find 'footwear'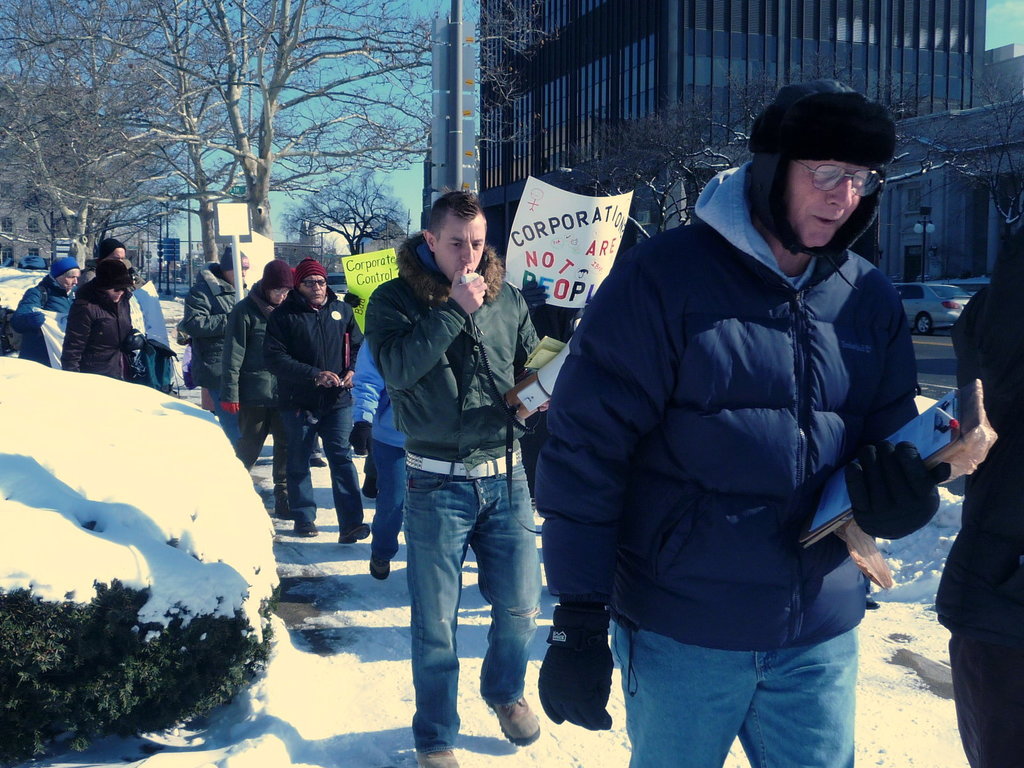
detection(371, 562, 391, 579)
